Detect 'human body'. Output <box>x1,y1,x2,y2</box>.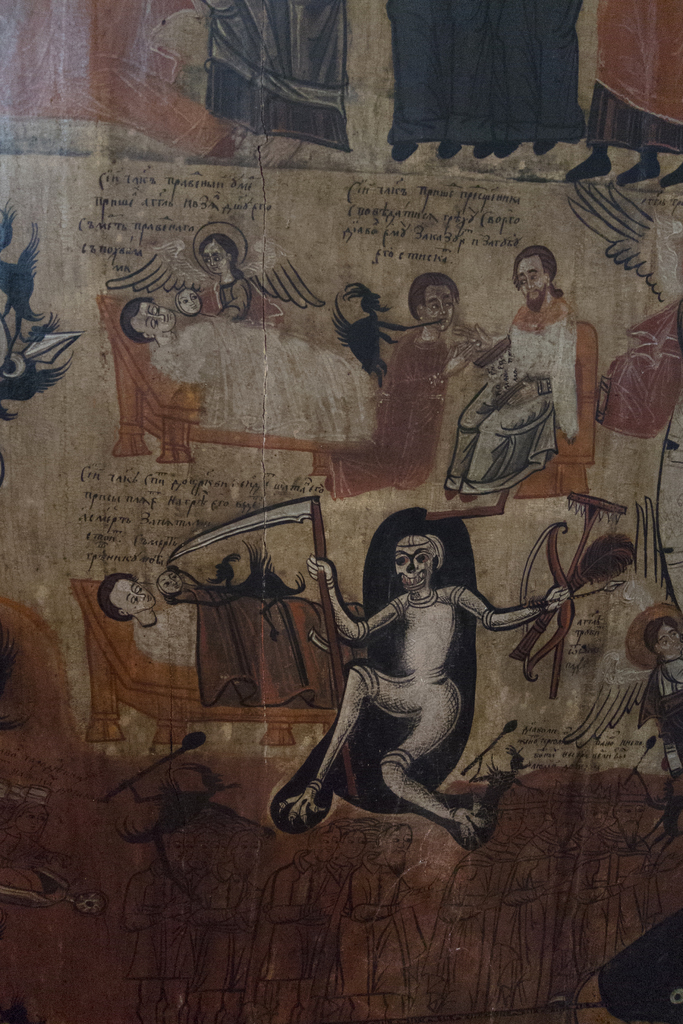
<box>136,604,197,672</box>.
